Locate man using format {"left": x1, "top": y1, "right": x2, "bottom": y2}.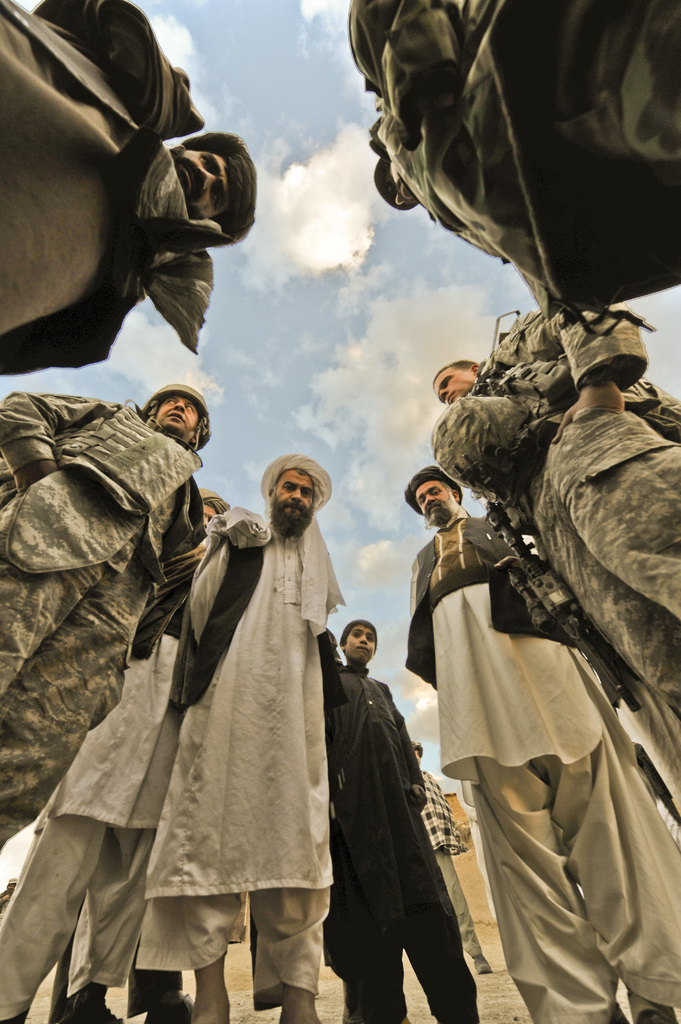
{"left": 161, "top": 431, "right": 349, "bottom": 1023}.
